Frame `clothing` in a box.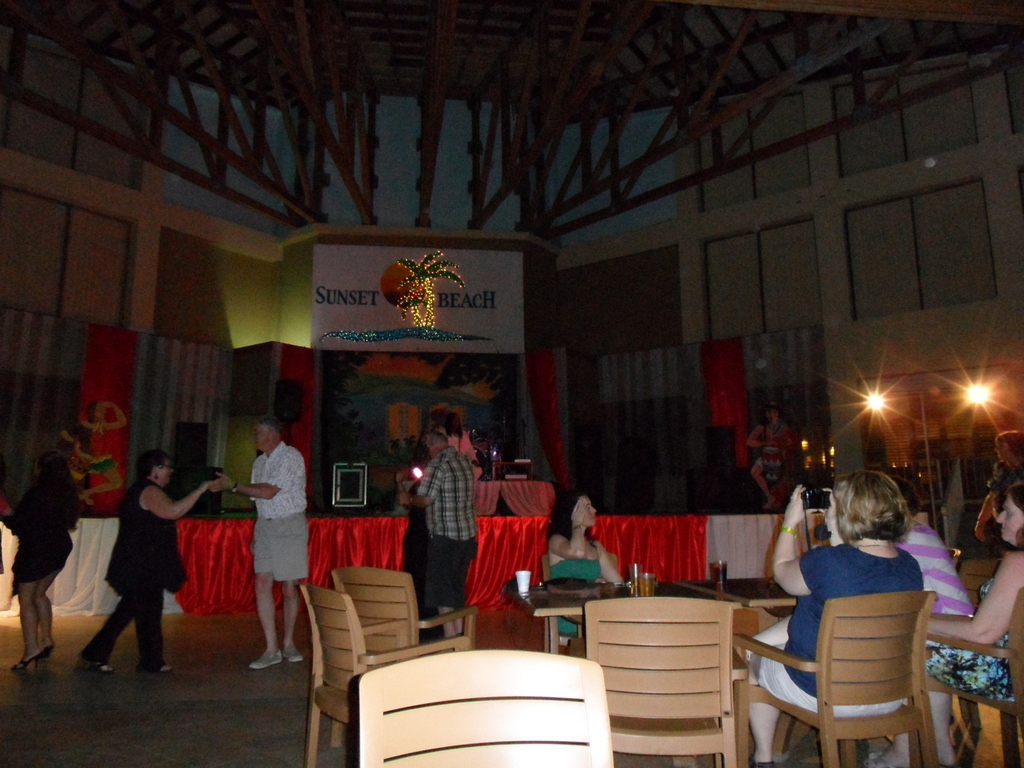
x1=919 y1=574 x2=1017 y2=701.
